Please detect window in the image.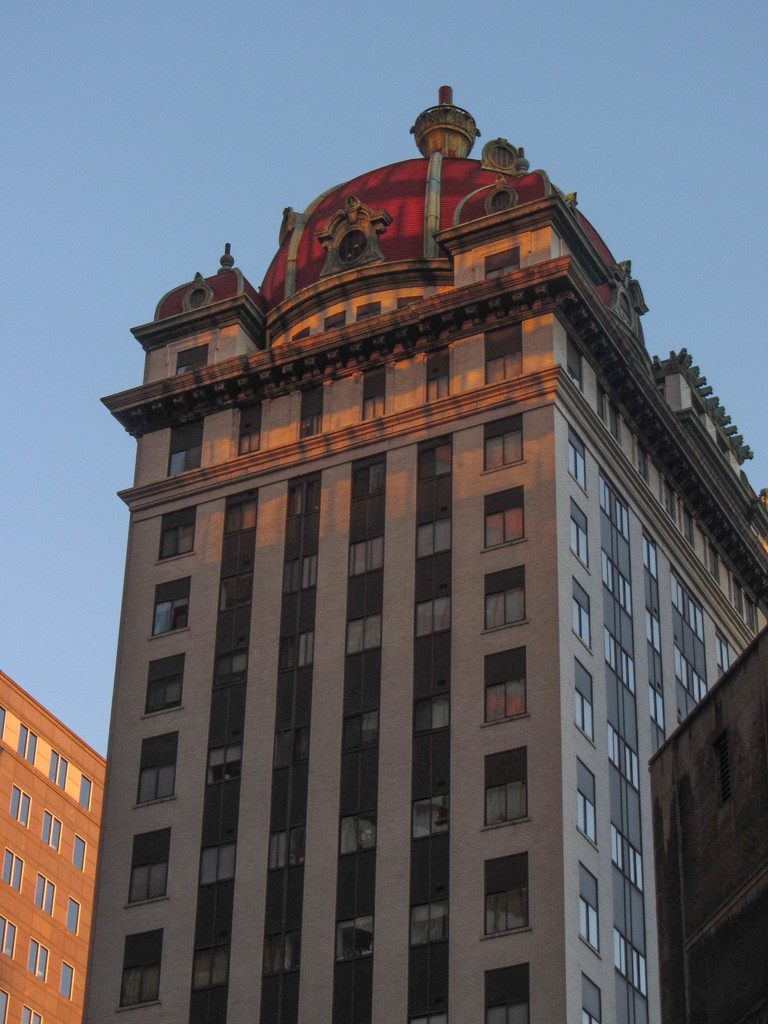
689/515/694/545.
